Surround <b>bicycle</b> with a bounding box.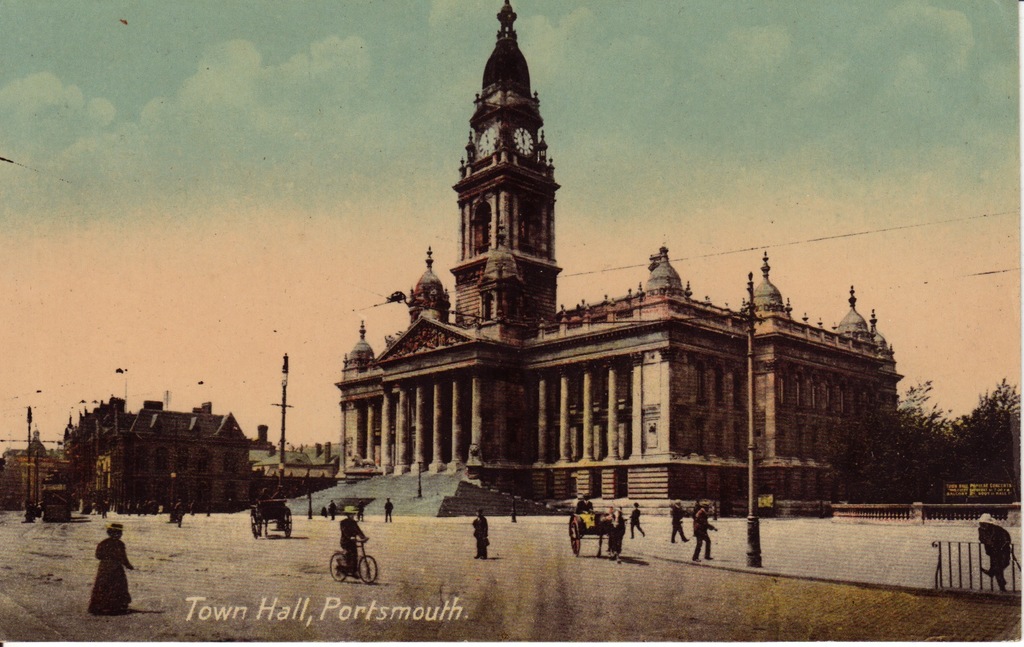
{"x1": 330, "y1": 536, "x2": 380, "y2": 585}.
